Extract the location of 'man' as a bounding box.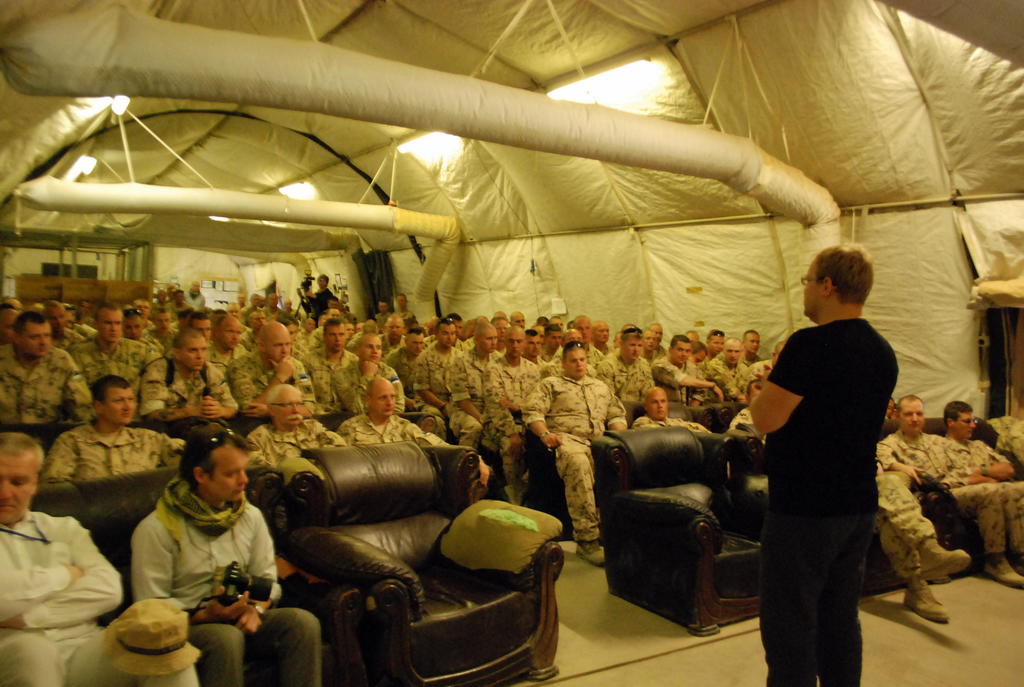
select_region(748, 243, 898, 686).
